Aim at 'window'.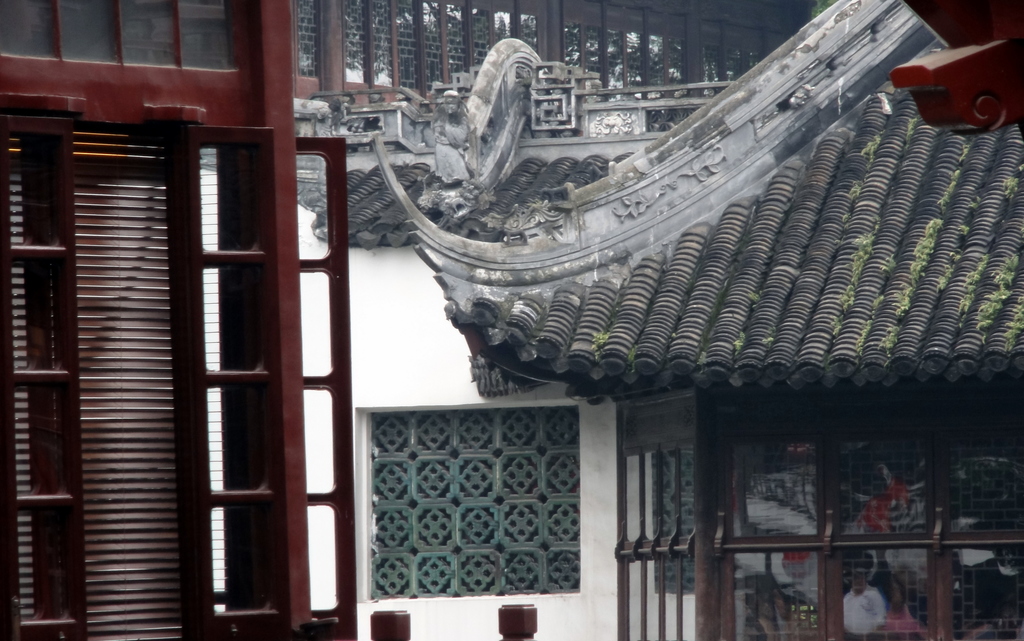
Aimed at bbox(0, 6, 238, 71).
